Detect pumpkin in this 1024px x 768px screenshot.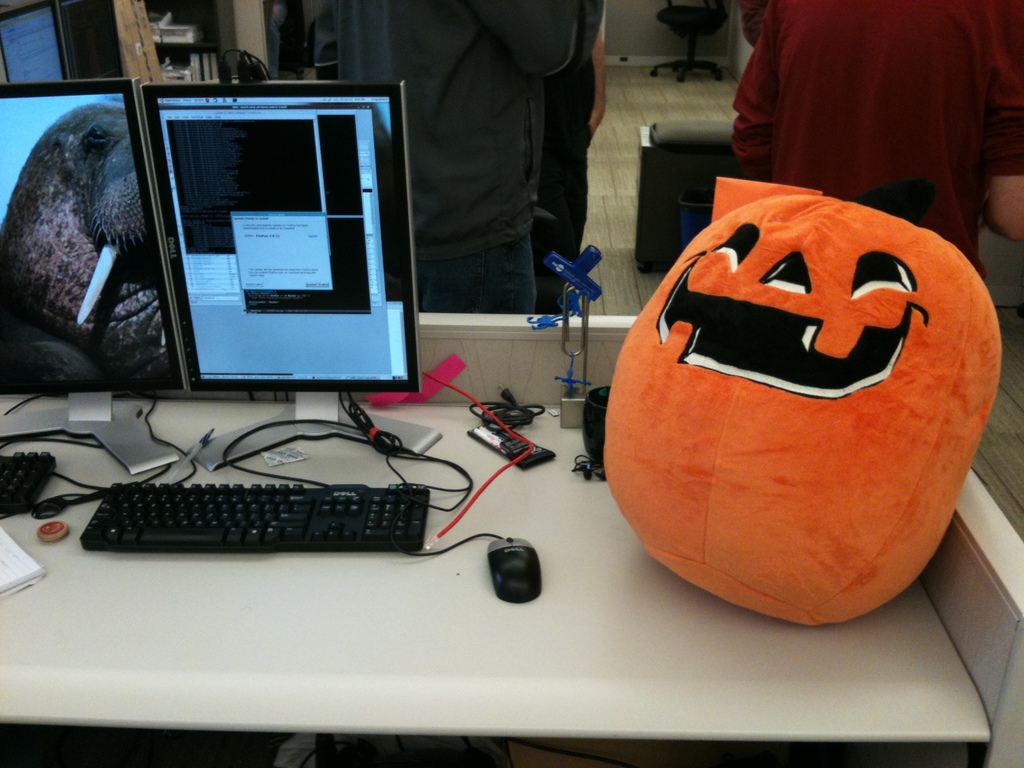
Detection: BBox(589, 195, 1007, 629).
